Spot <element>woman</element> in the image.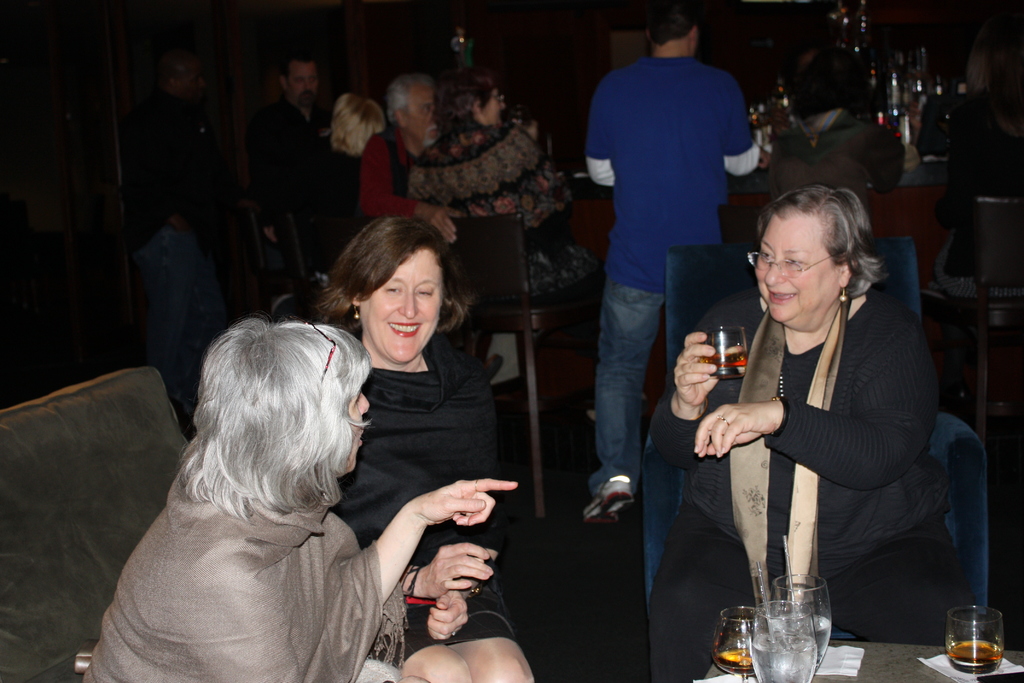
<element>woman</element> found at x1=84 y1=313 x2=517 y2=682.
